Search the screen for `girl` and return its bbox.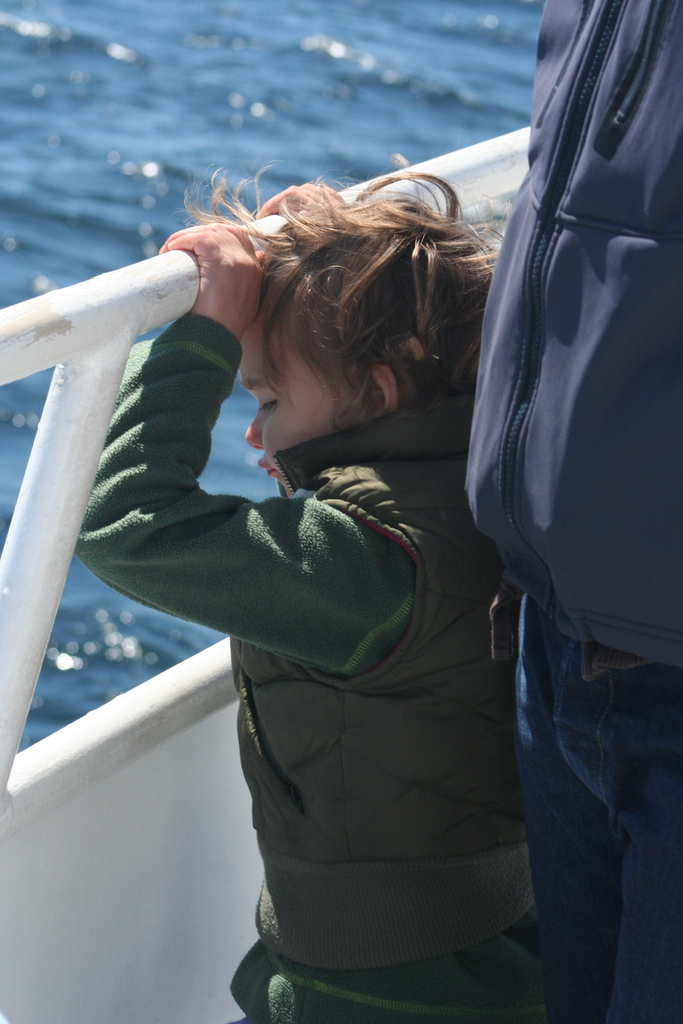
Found: <region>68, 154, 551, 1023</region>.
